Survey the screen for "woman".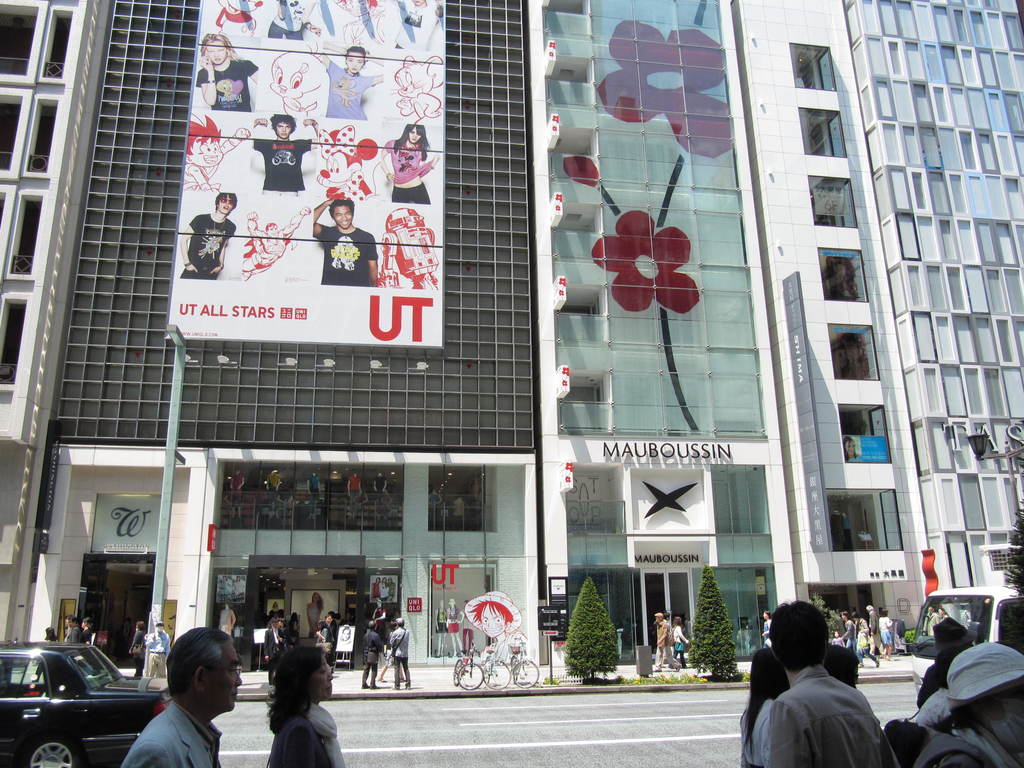
Survey found: region(740, 646, 796, 767).
